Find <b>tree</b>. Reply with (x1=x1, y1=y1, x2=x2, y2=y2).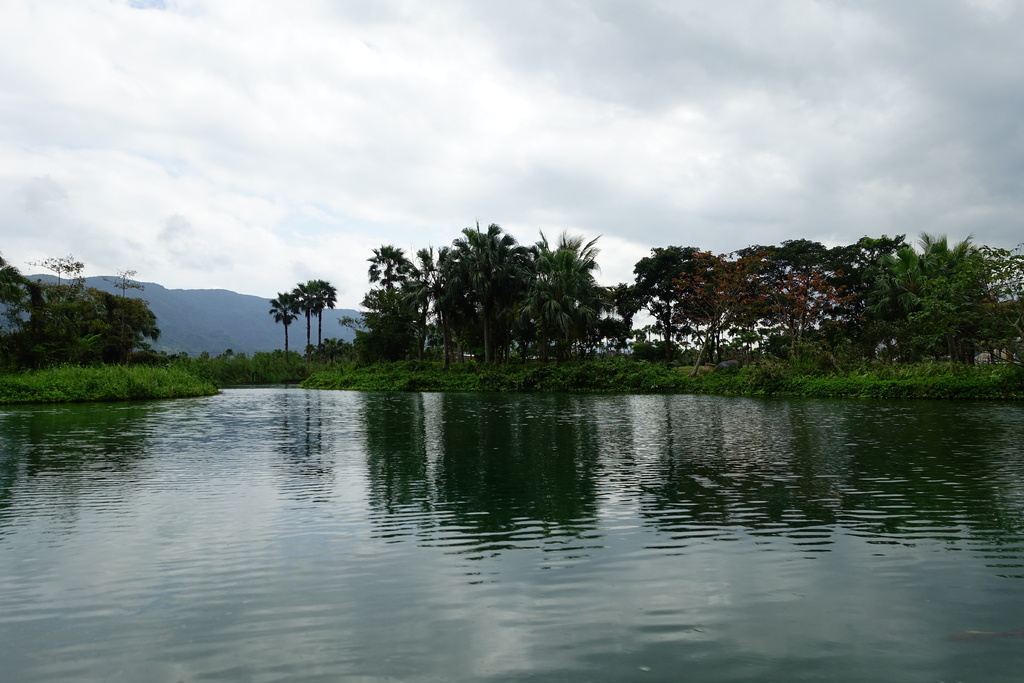
(x1=404, y1=246, x2=443, y2=334).
